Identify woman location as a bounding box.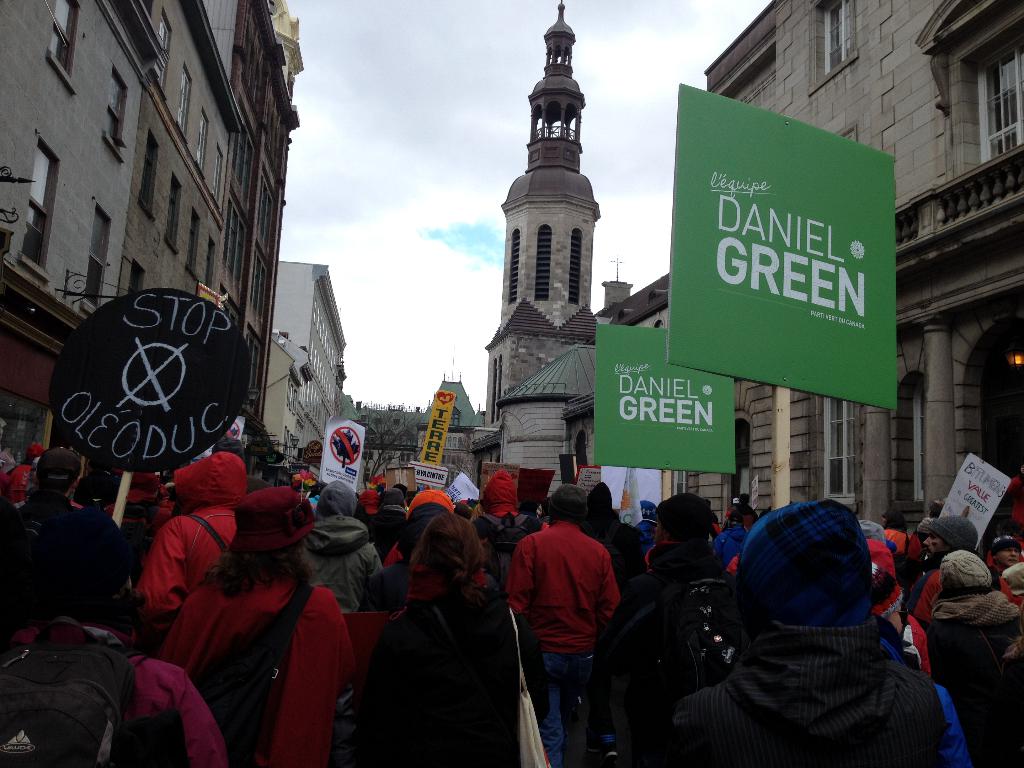
region(159, 481, 365, 764).
